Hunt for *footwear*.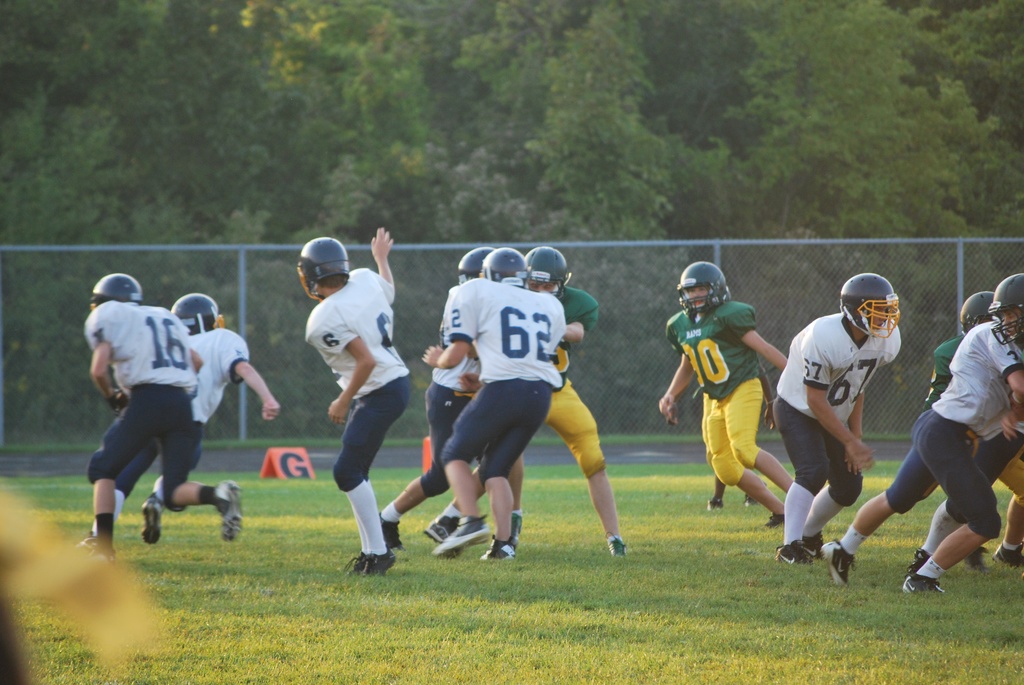
Hunted down at [741,494,761,508].
